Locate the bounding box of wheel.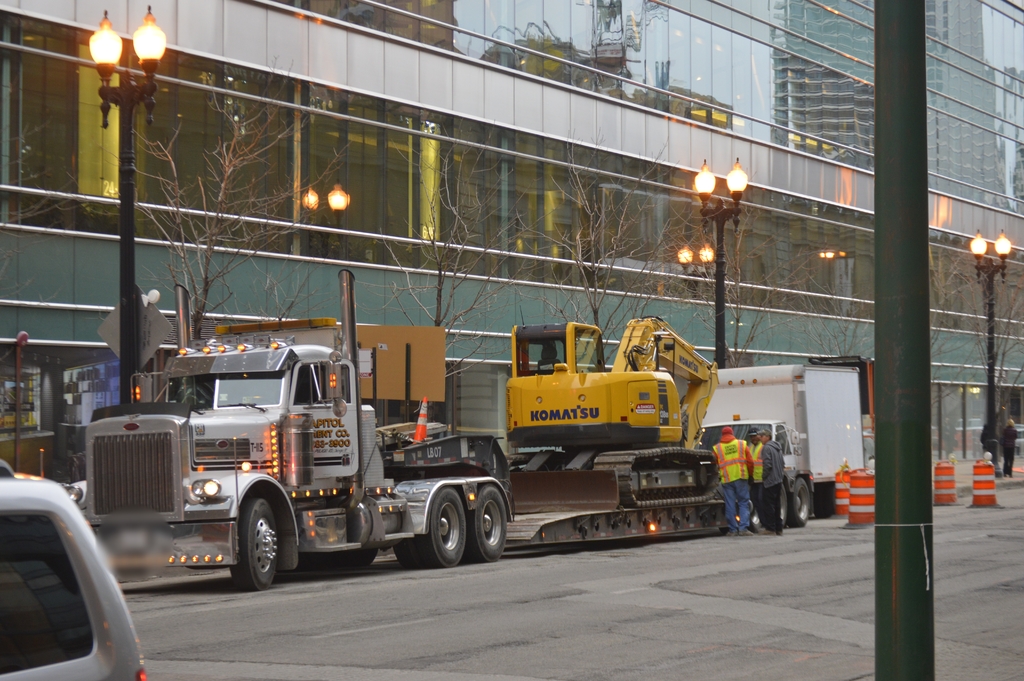
Bounding box: 749,505,762,528.
